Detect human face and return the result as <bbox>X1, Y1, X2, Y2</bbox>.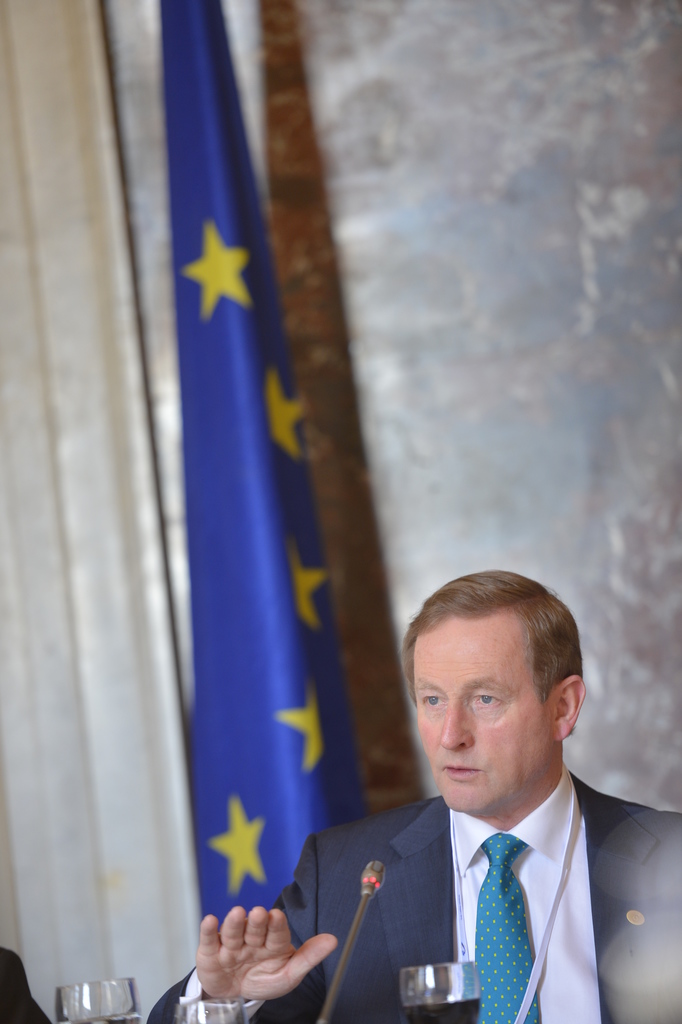
<bbox>417, 619, 554, 813</bbox>.
